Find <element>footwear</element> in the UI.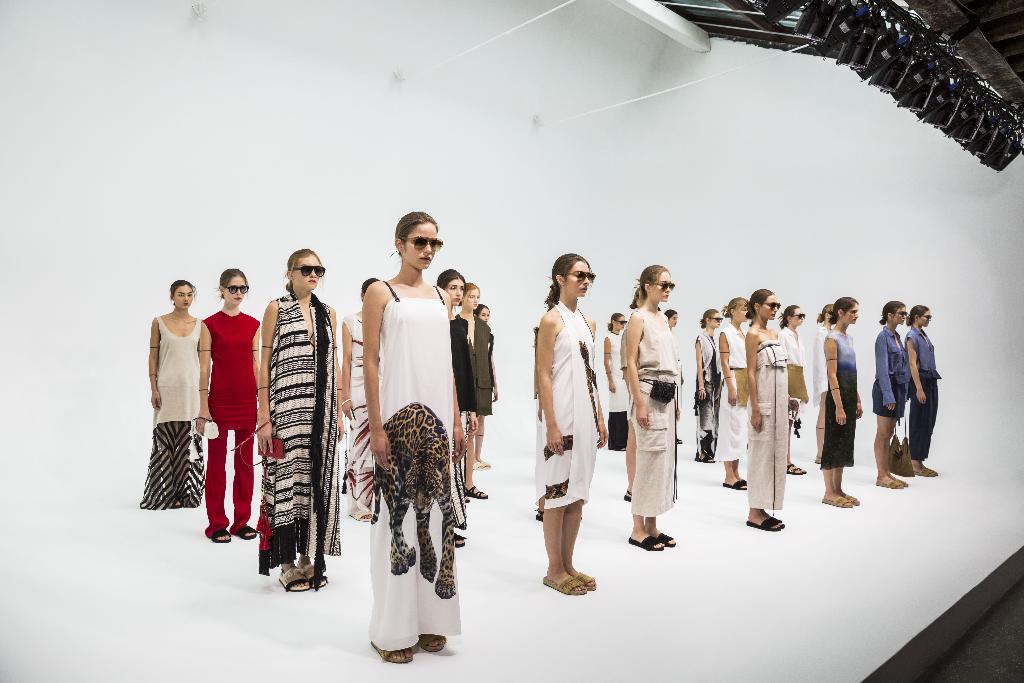
UI element at bbox=[461, 484, 493, 493].
